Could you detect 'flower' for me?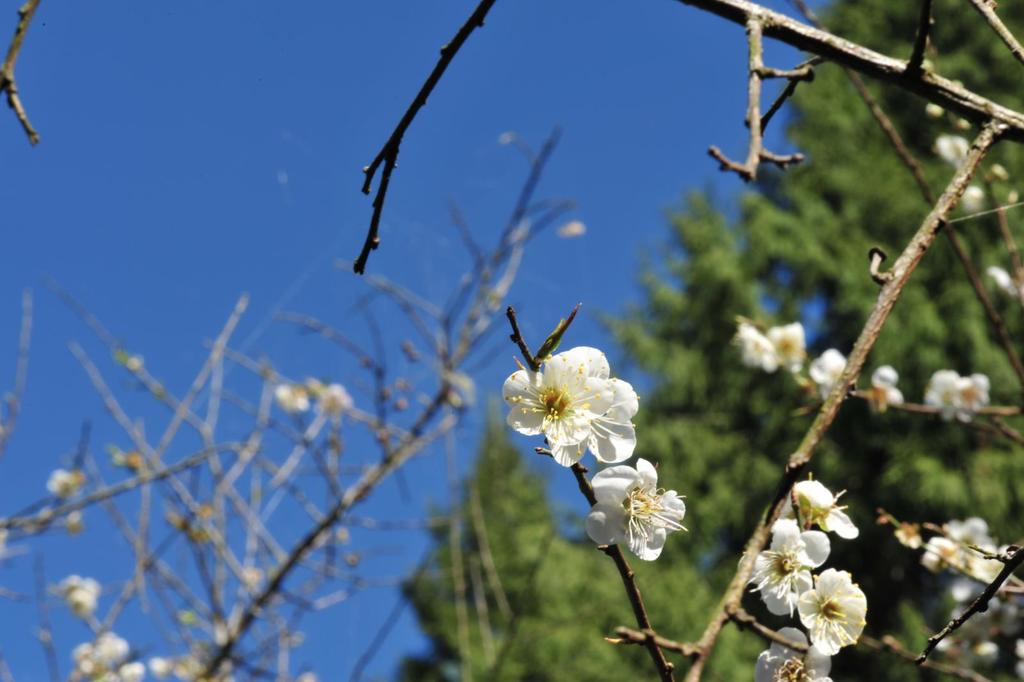
Detection result: [x1=63, y1=574, x2=104, y2=616].
